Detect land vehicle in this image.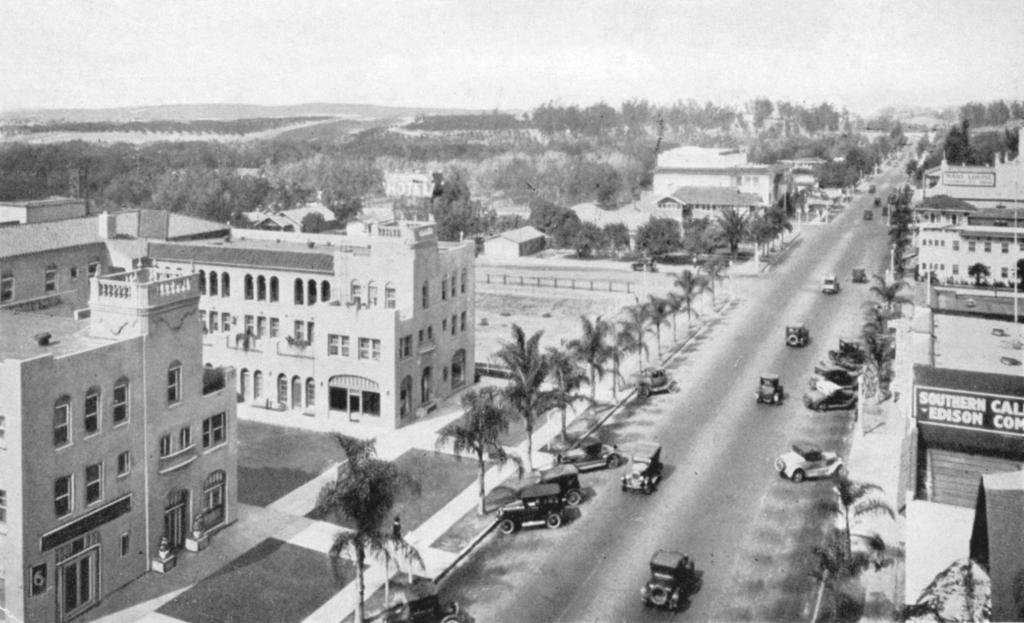
Detection: (left=863, top=206, right=875, bottom=222).
